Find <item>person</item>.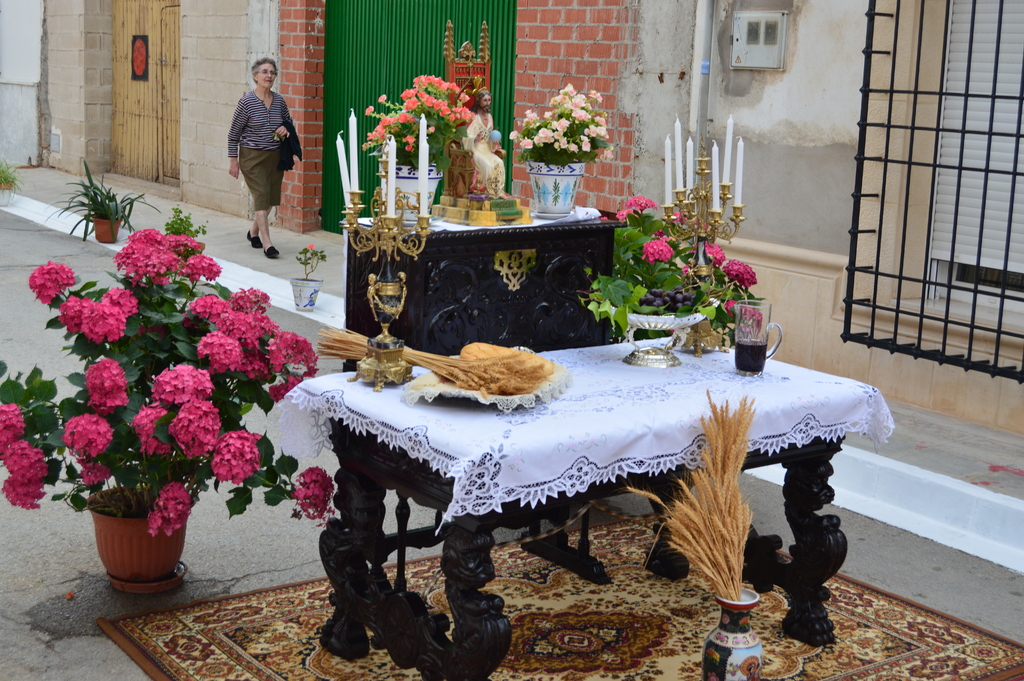
bbox=[463, 96, 504, 202].
